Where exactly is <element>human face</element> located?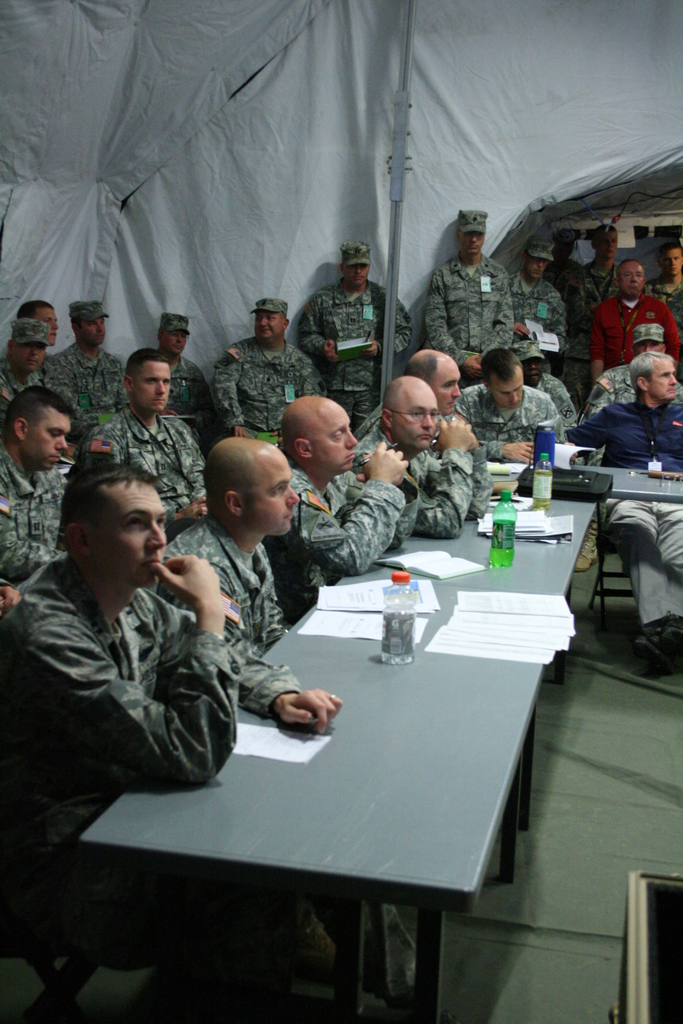
Its bounding box is l=650, t=358, r=680, b=395.
